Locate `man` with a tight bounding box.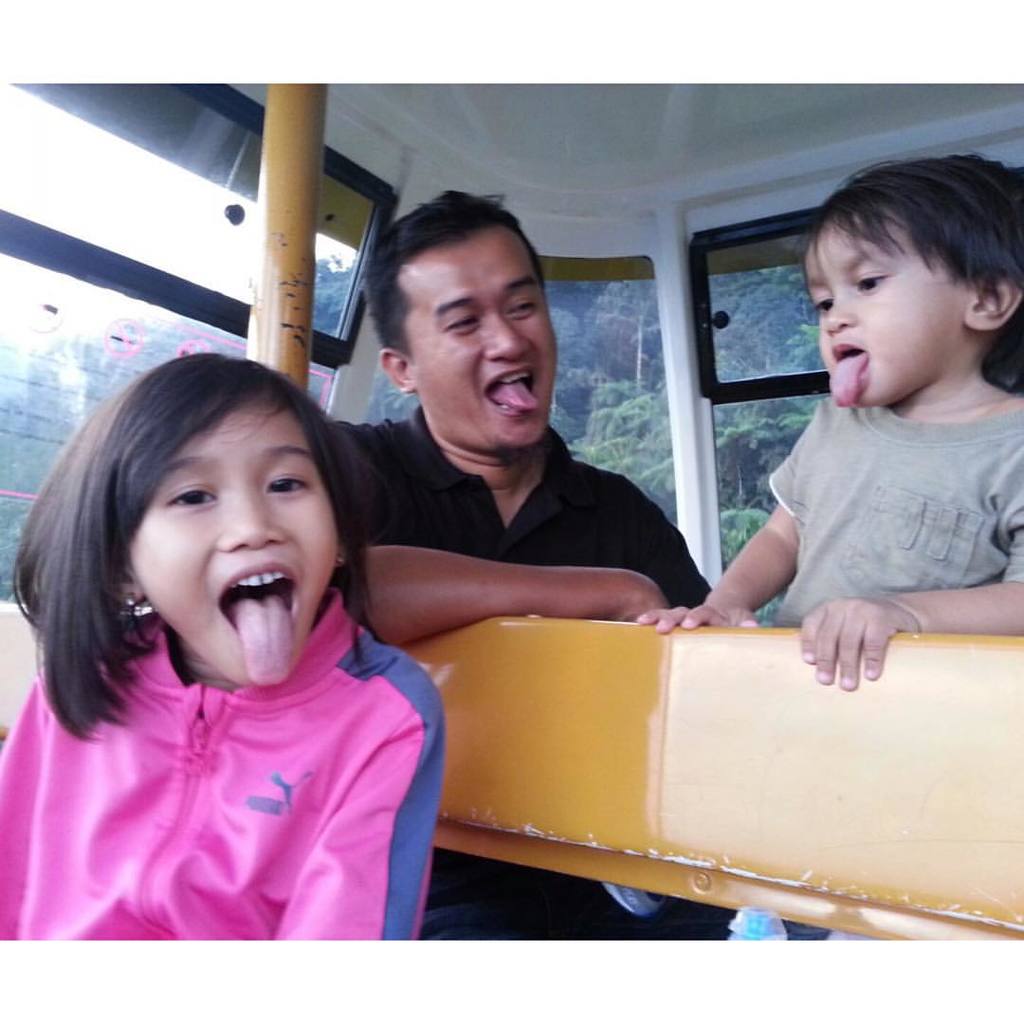
[316, 238, 745, 691].
